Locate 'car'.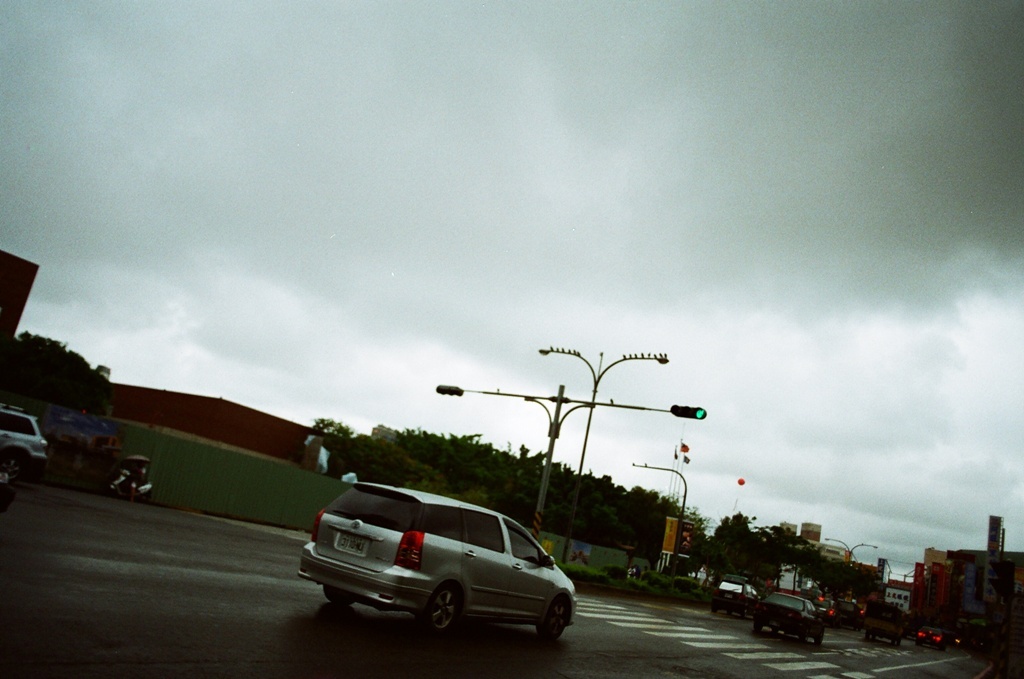
Bounding box: box(0, 404, 47, 488).
